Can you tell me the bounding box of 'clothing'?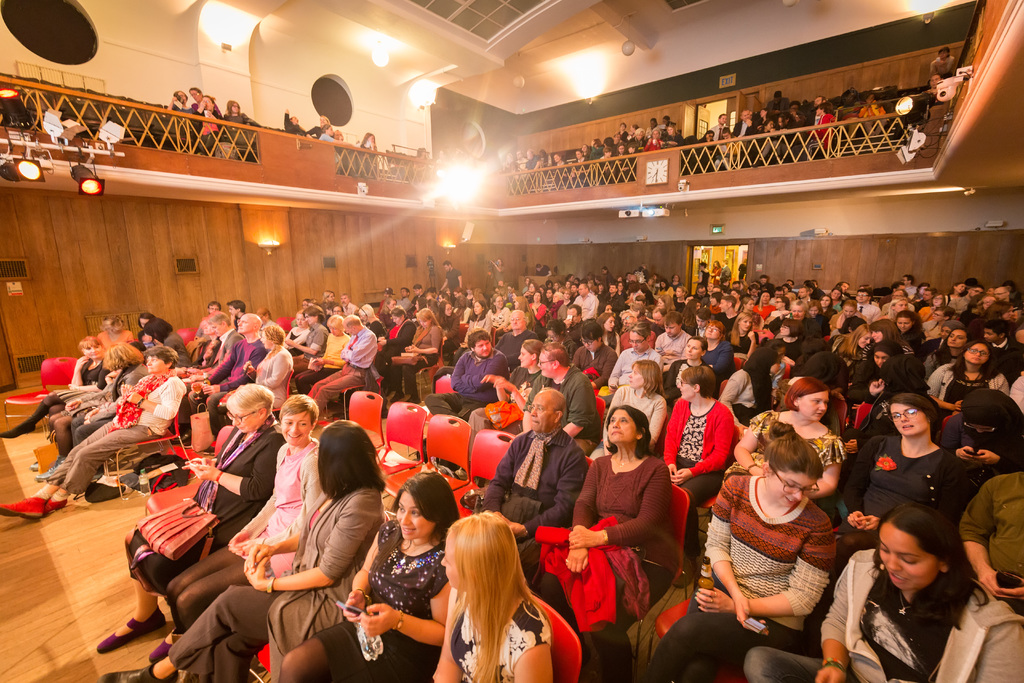
[536, 452, 668, 642].
